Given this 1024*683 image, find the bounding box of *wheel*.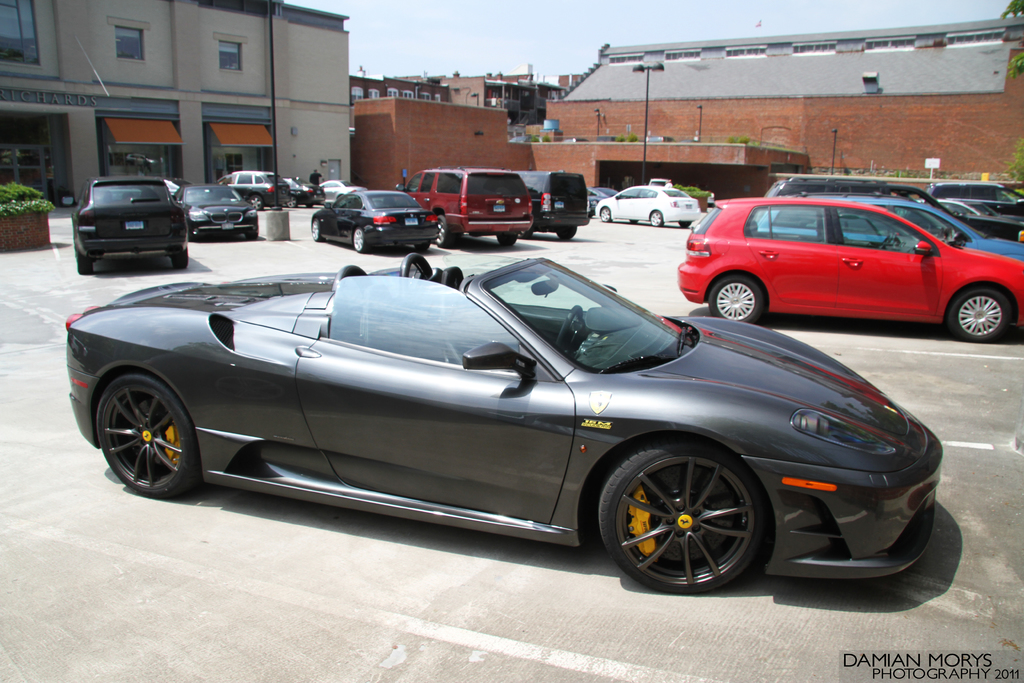
bbox=[97, 378, 203, 495].
